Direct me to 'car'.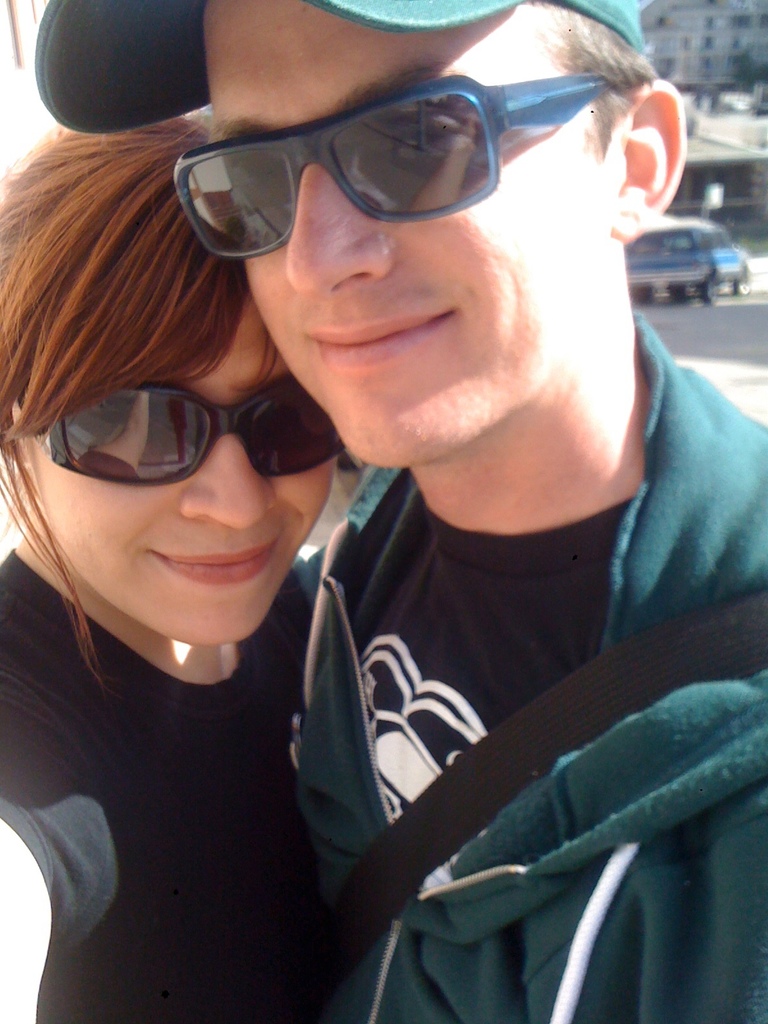
Direction: 627:223:749:307.
